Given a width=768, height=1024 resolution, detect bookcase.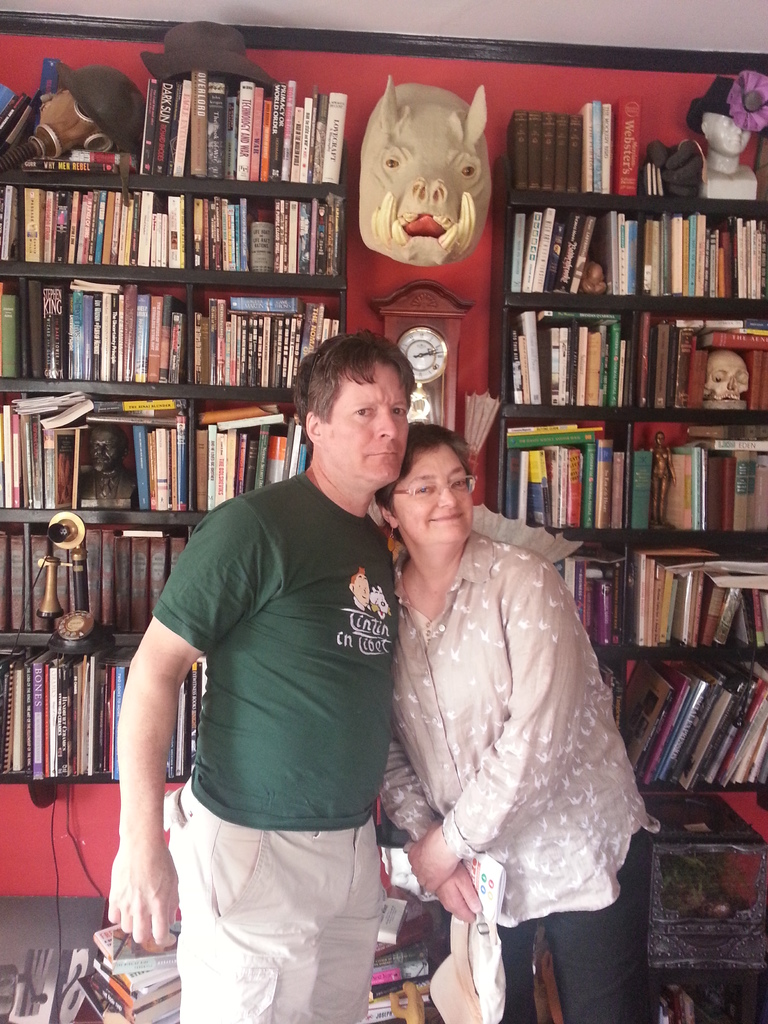
(left=0, top=49, right=358, bottom=788).
